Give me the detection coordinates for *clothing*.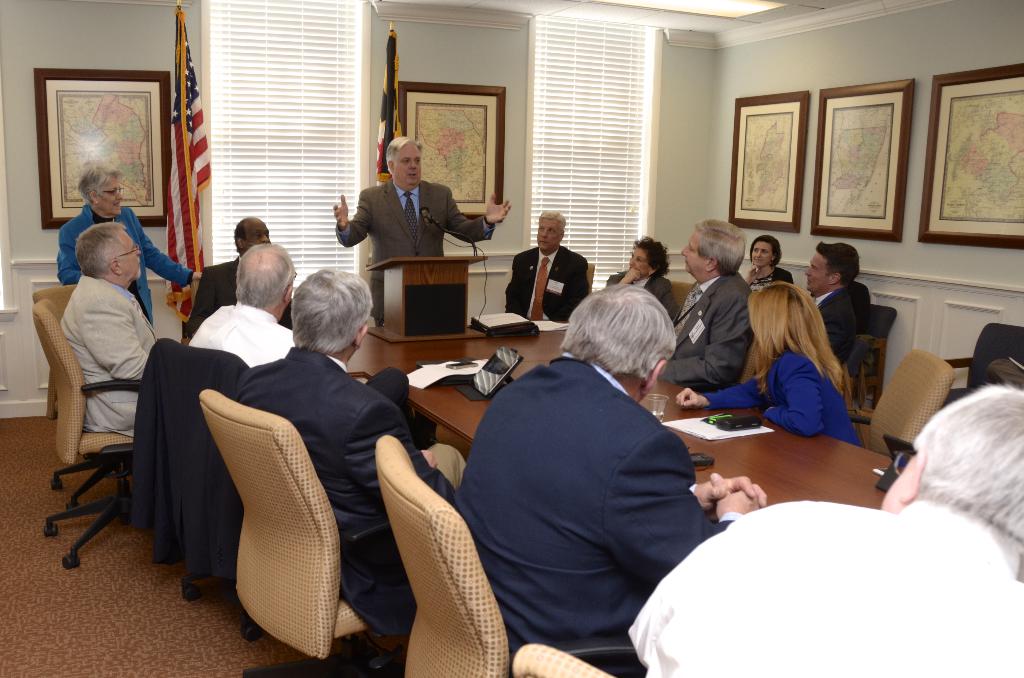
[657, 274, 755, 394].
